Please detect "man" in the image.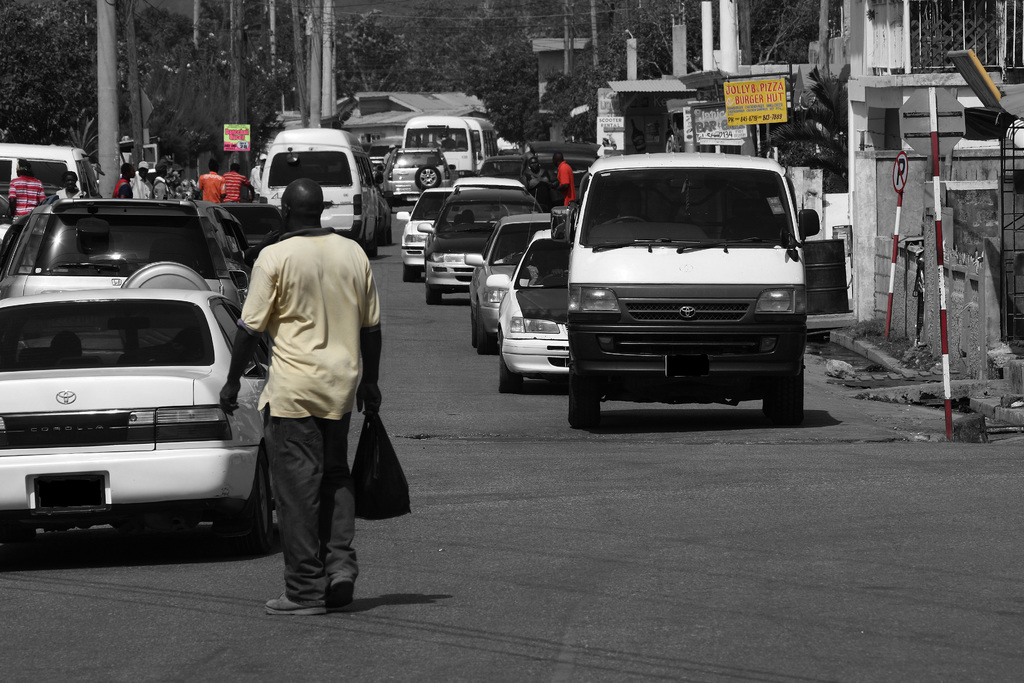
detection(548, 152, 574, 206).
